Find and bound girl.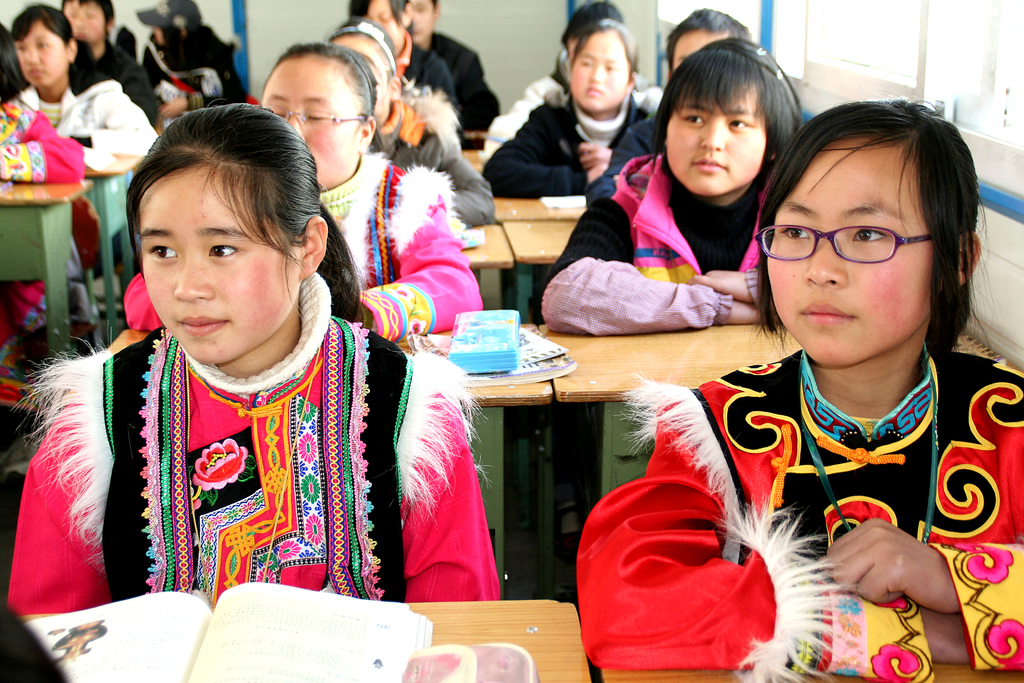
Bound: [left=5, top=98, right=504, bottom=604].
